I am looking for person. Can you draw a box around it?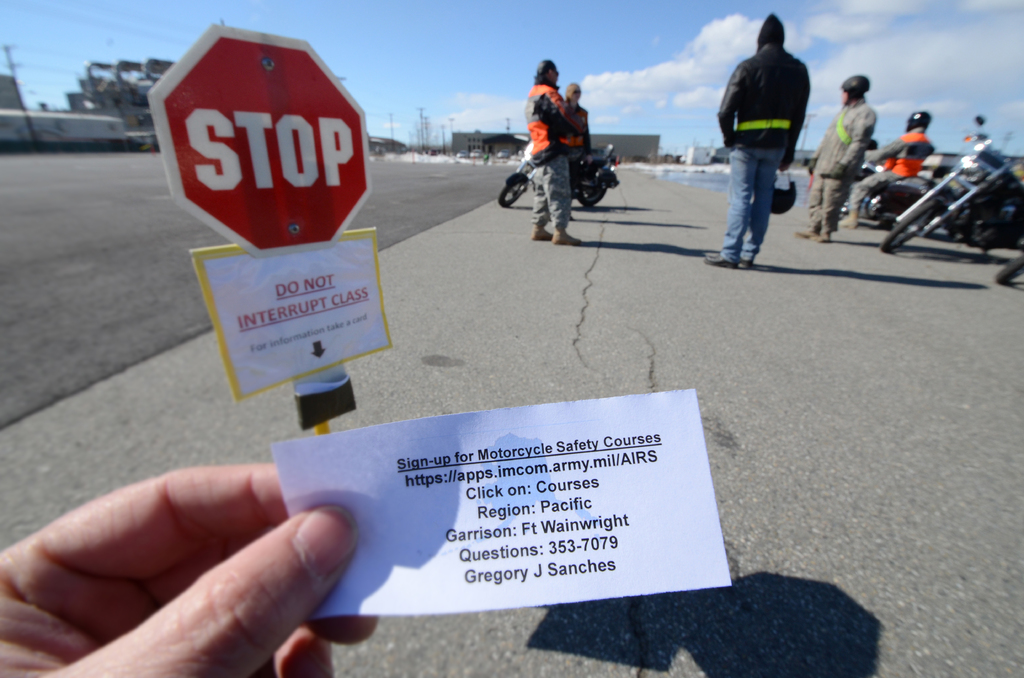
Sure, the bounding box is BBox(560, 82, 595, 172).
